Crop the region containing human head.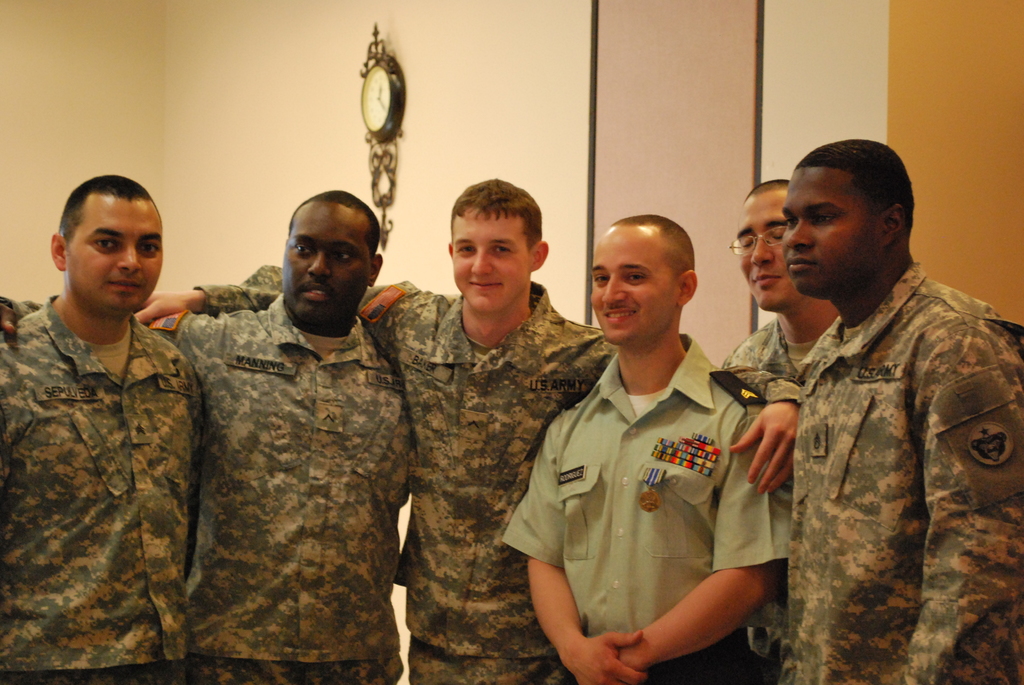
Crop region: region(50, 175, 162, 311).
